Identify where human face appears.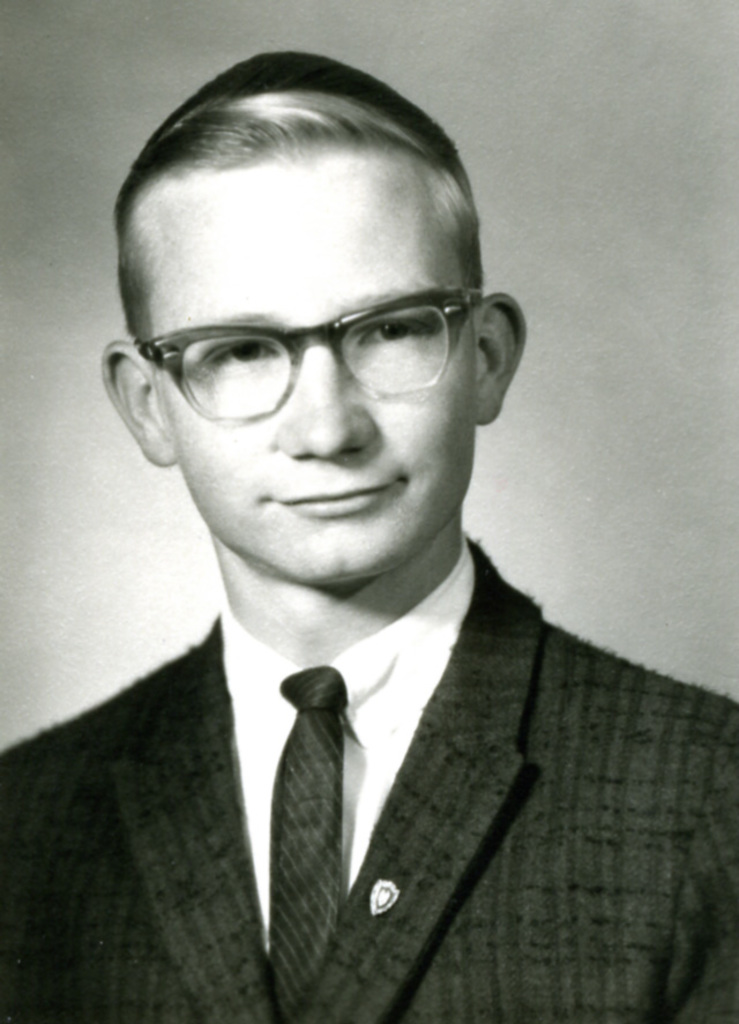
Appears at bbox(142, 162, 472, 584).
